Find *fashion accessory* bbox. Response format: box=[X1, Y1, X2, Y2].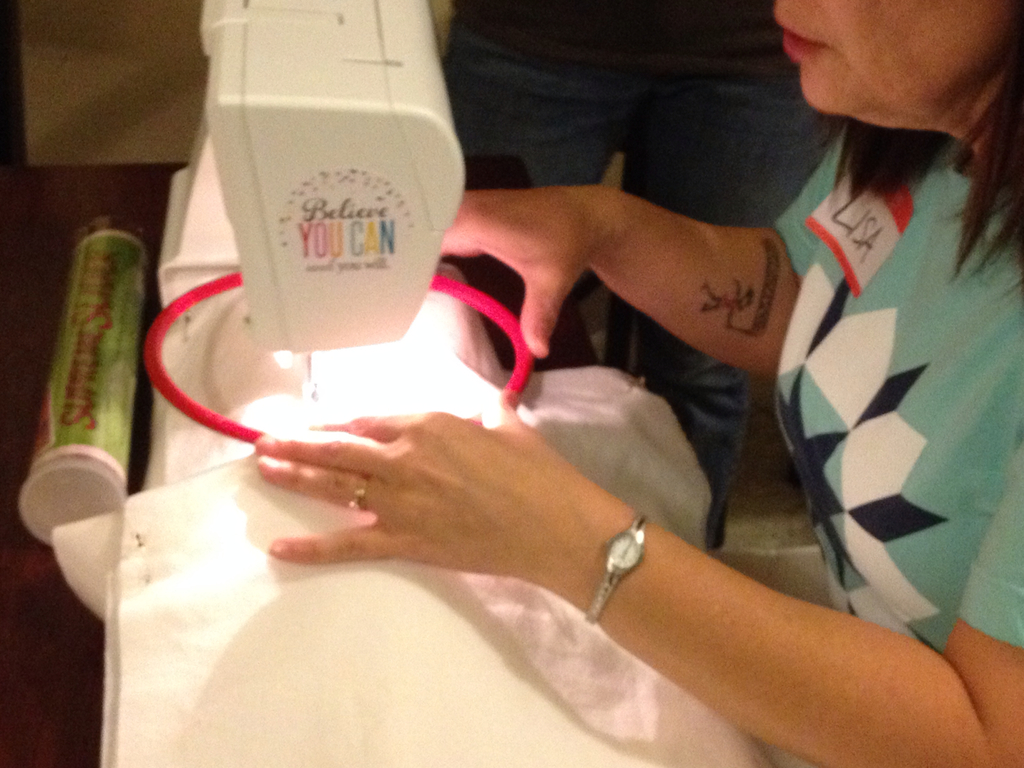
box=[342, 468, 374, 513].
